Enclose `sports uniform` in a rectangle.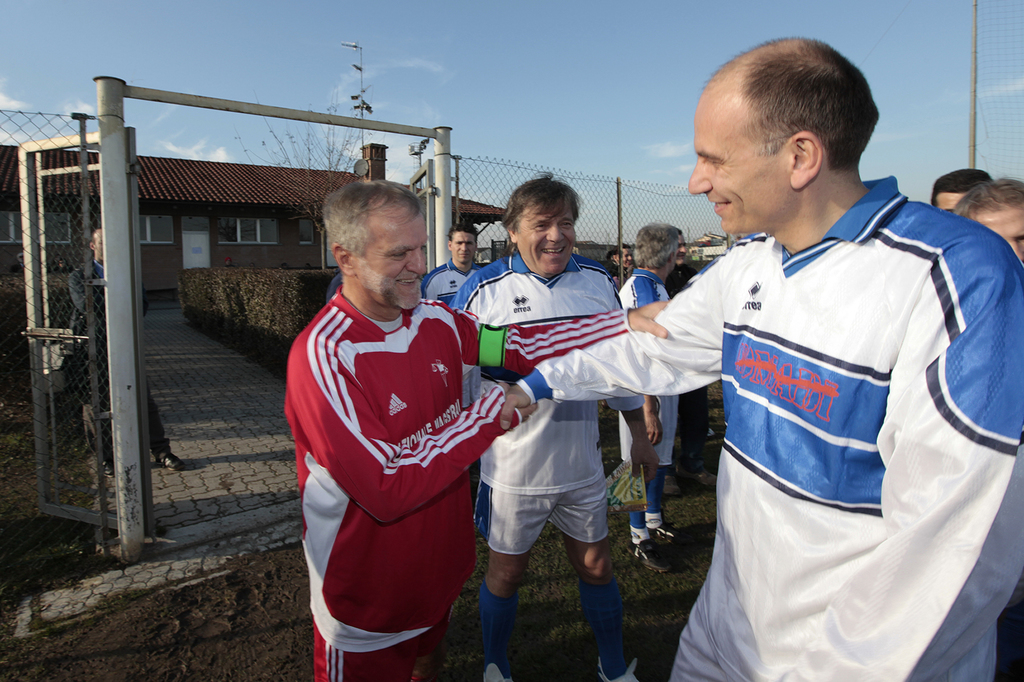
region(620, 266, 682, 481).
